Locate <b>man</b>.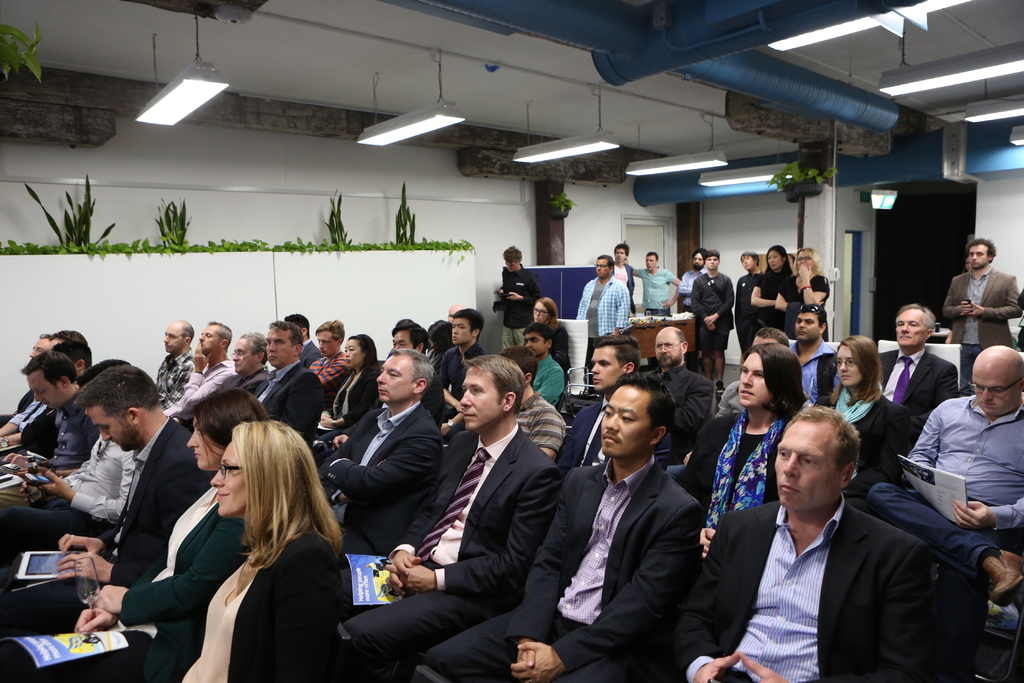
Bounding box: <region>175, 331, 274, 427</region>.
